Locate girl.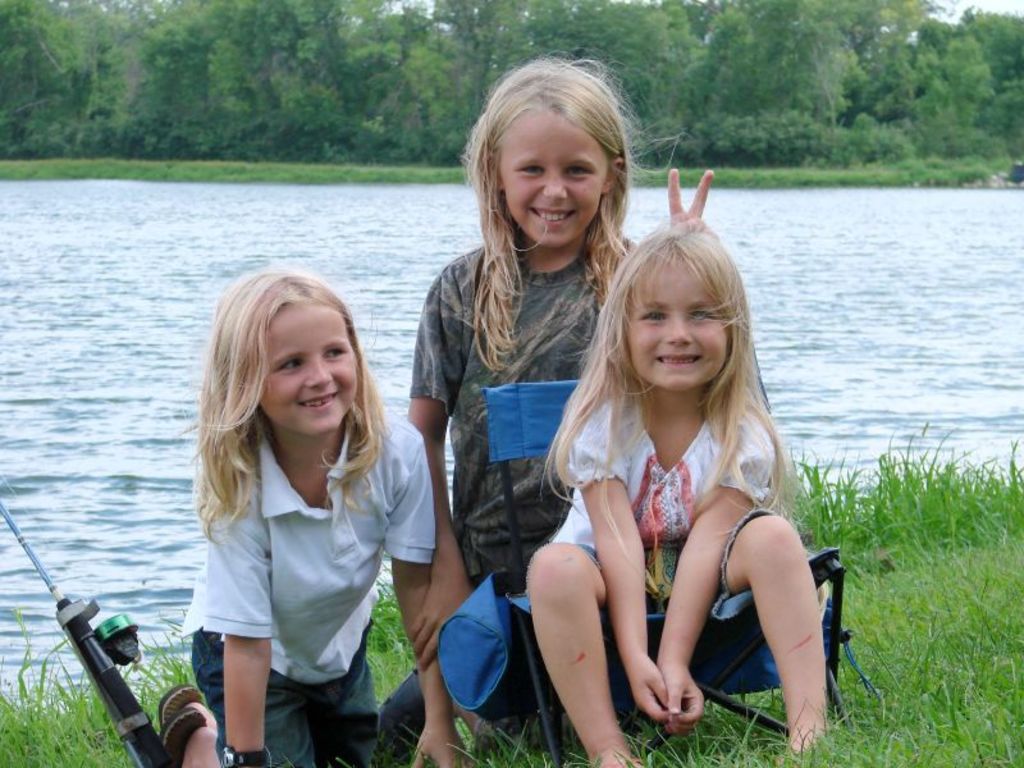
Bounding box: BBox(160, 261, 468, 767).
